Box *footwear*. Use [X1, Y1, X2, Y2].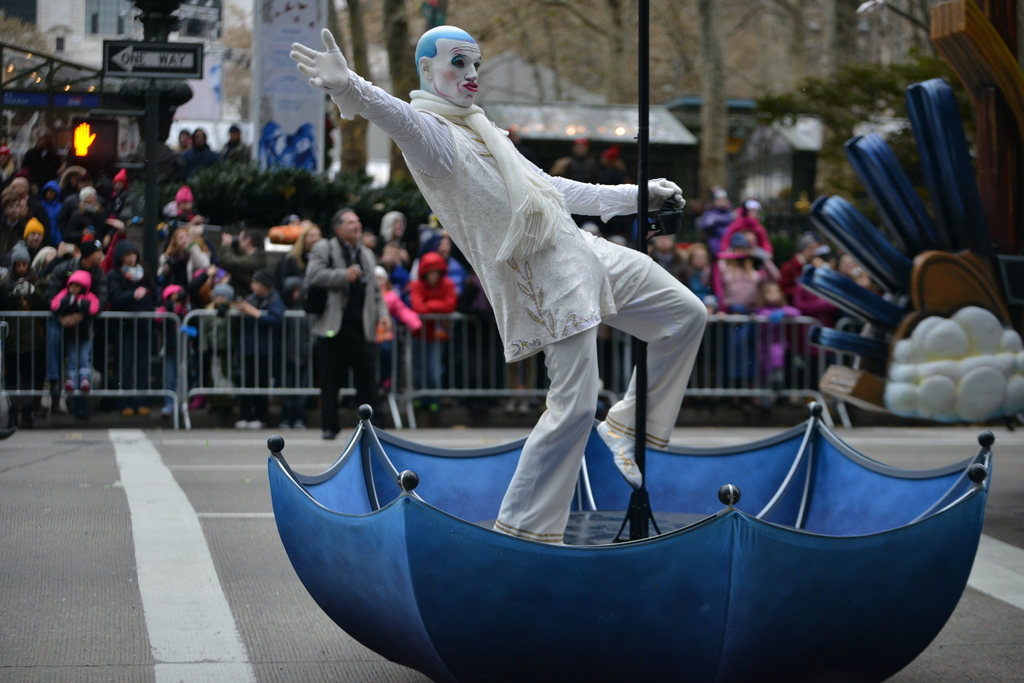
[154, 412, 173, 430].
